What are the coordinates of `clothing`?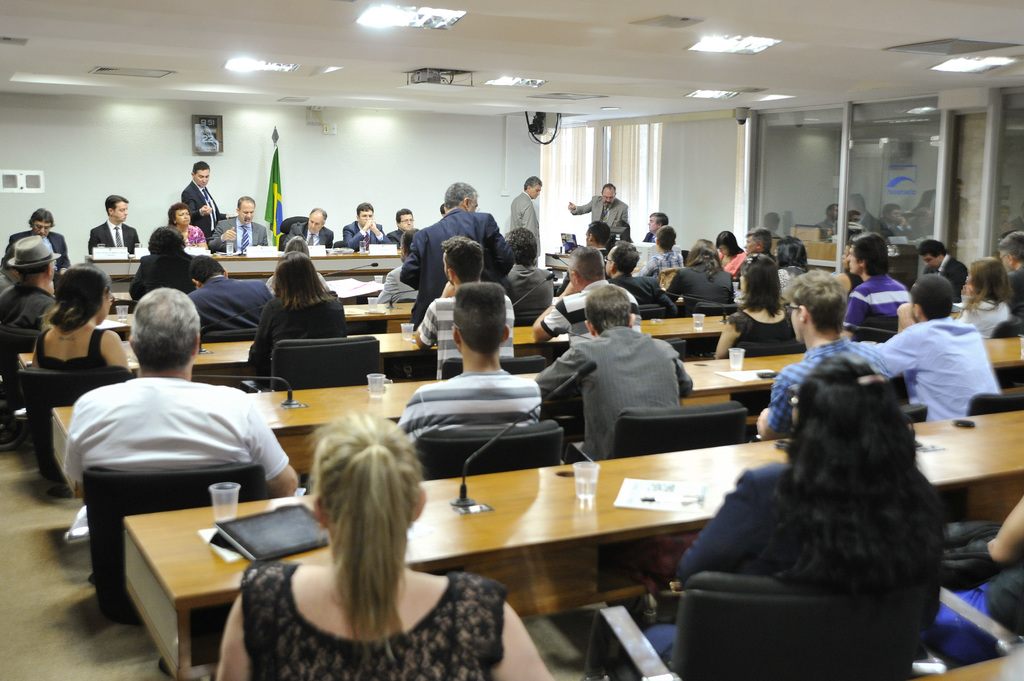
BBox(537, 331, 719, 456).
